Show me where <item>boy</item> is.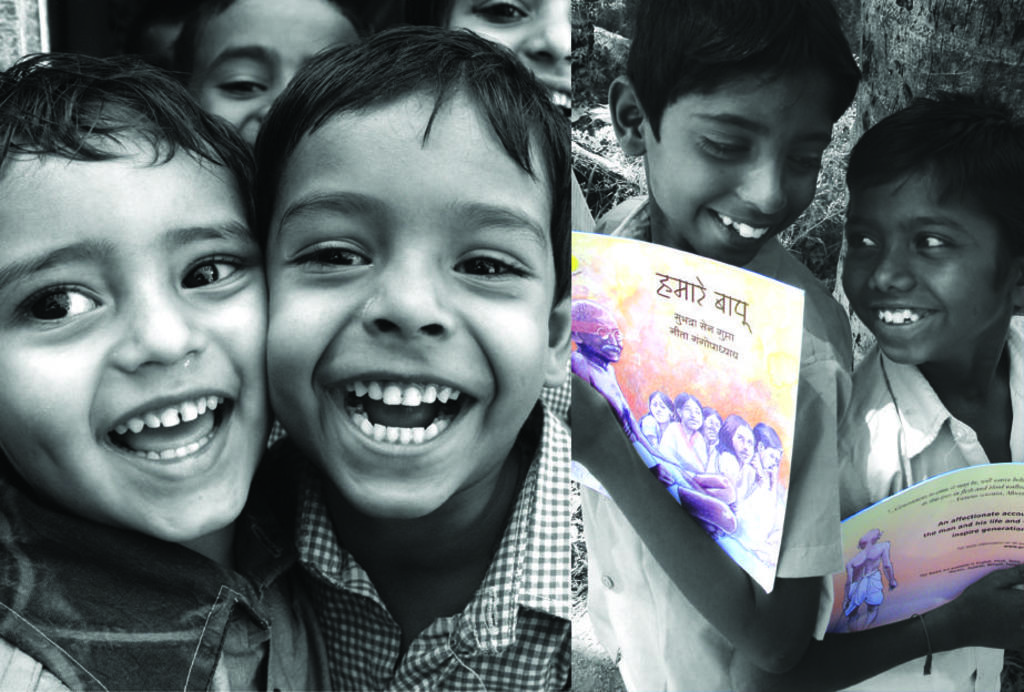
<item>boy</item> is at 581:0:842:682.
